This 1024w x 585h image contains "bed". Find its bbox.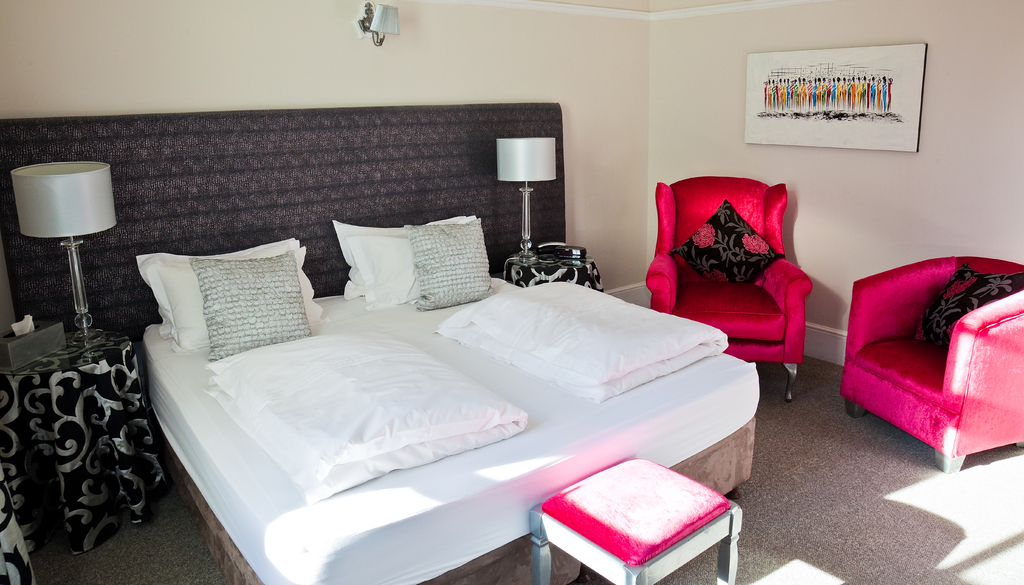
box(137, 215, 760, 584).
